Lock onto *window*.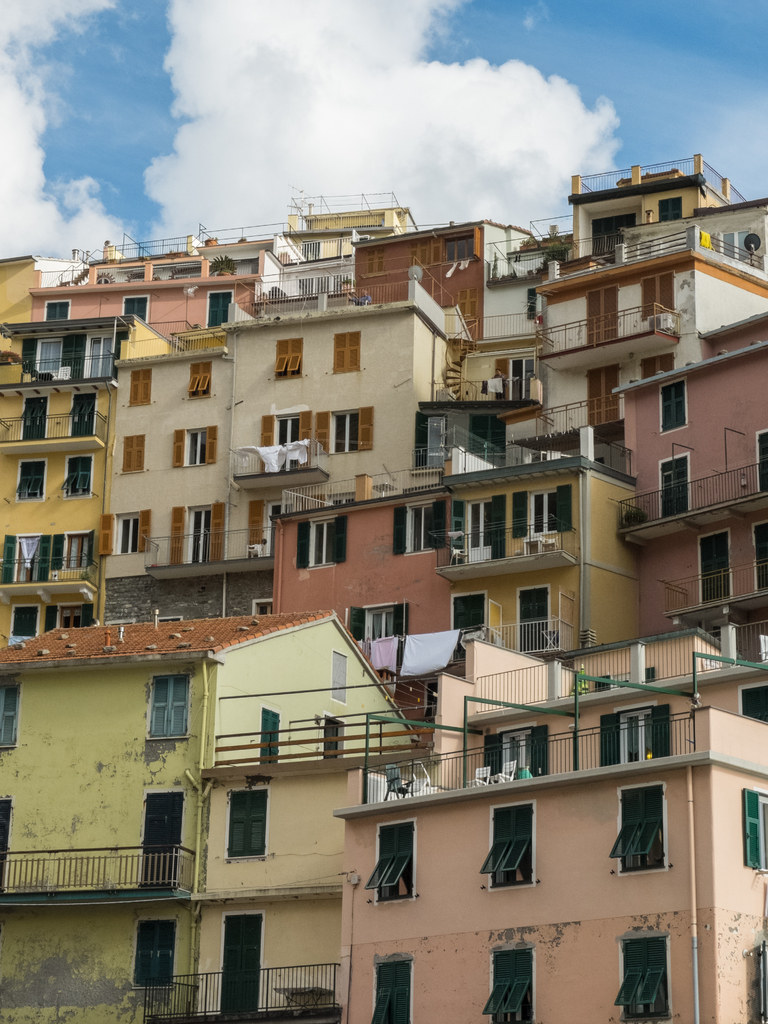
Locked: Rect(33, 335, 59, 375).
